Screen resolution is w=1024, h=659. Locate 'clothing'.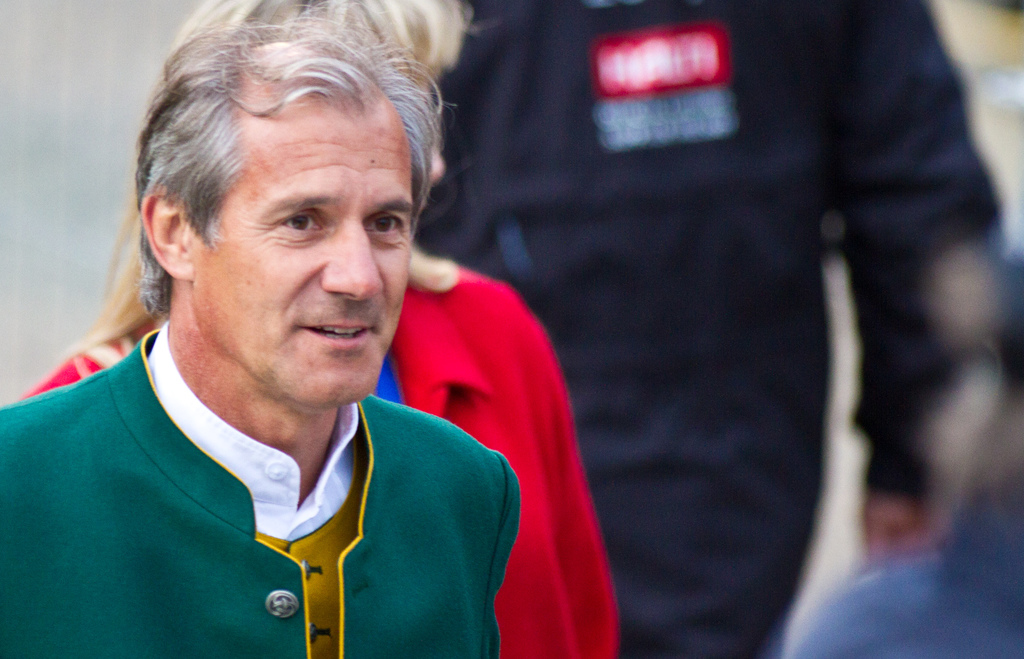
0,318,518,658.
